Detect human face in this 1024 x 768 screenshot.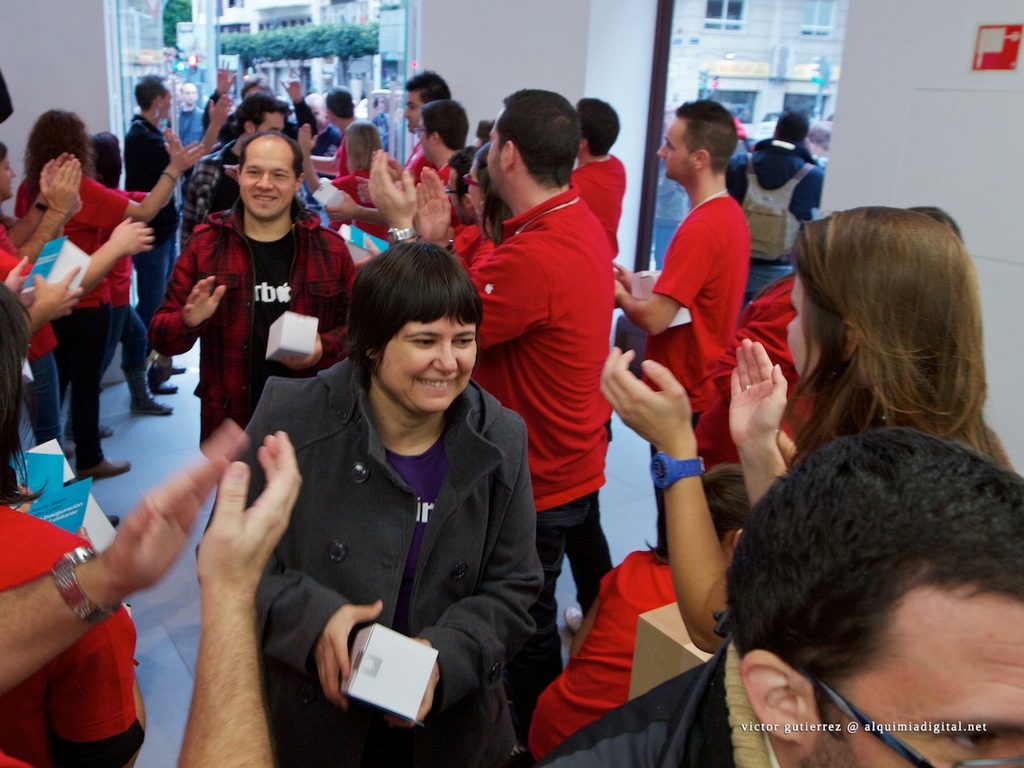
Detection: 374:313:475:416.
